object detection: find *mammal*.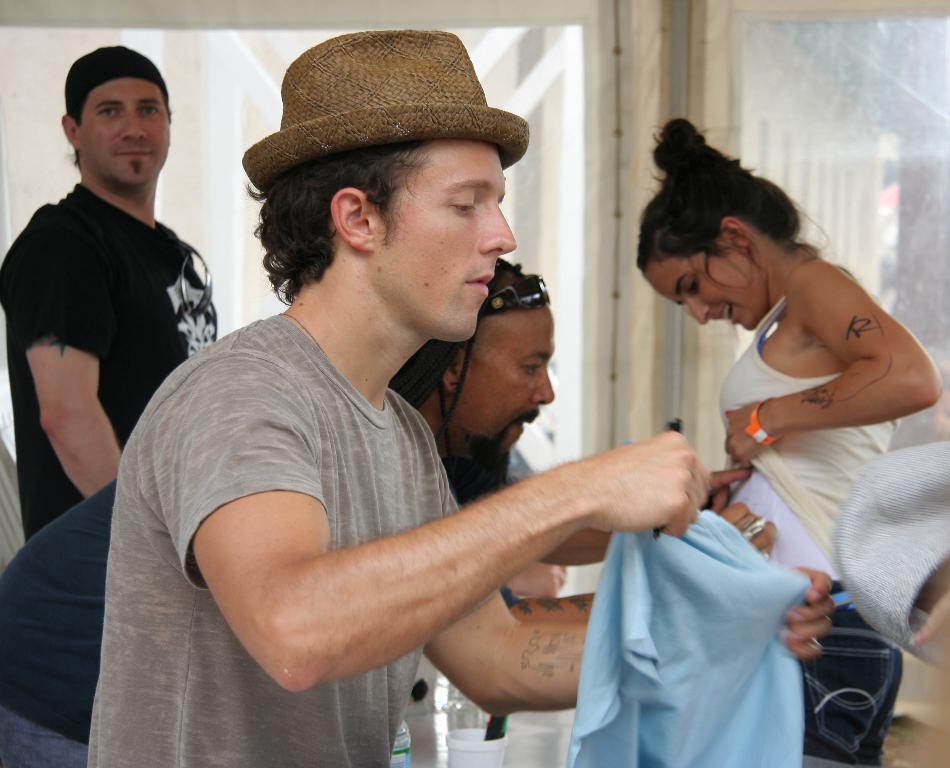
region(79, 23, 831, 767).
